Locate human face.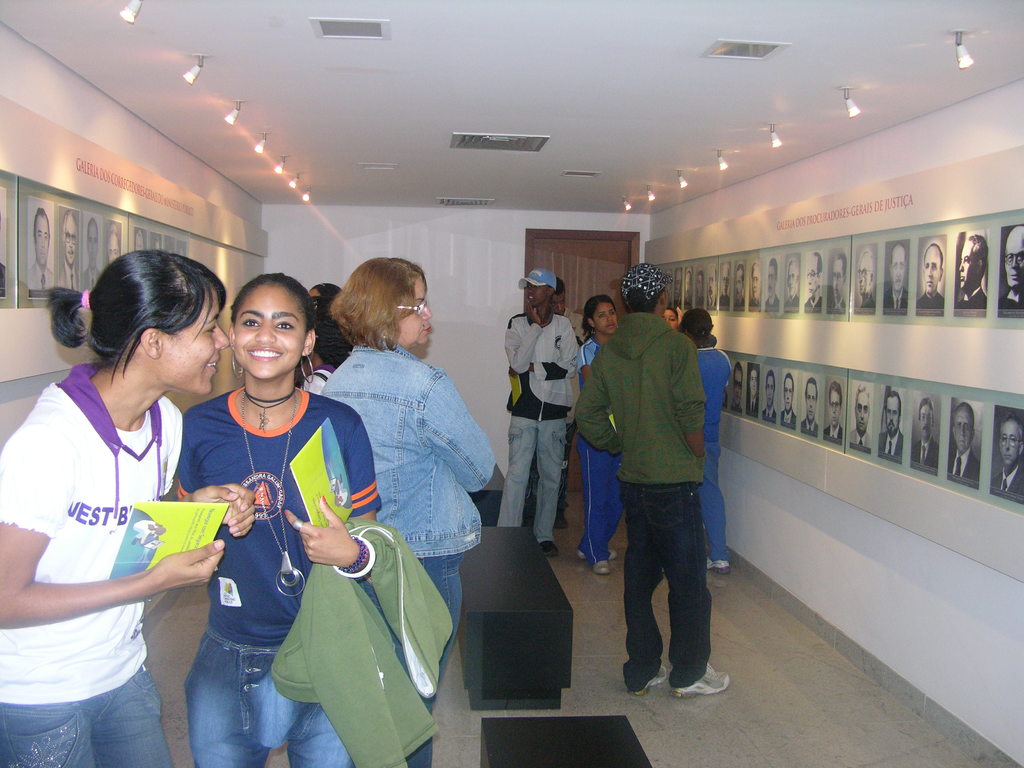
Bounding box: select_region(806, 255, 817, 296).
